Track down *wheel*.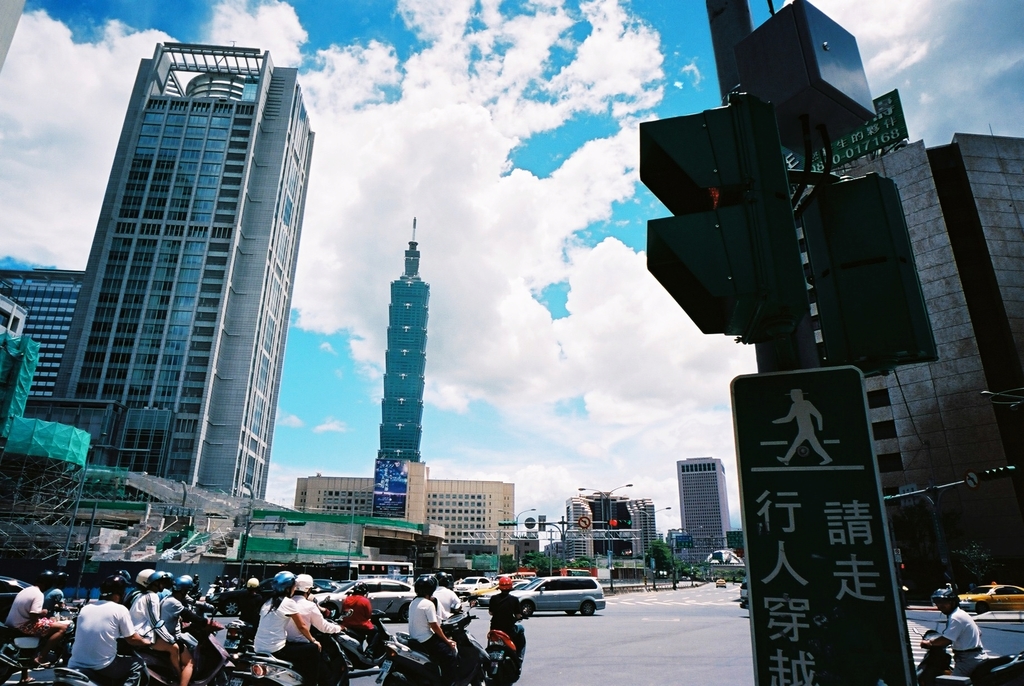
Tracked to {"left": 576, "top": 597, "right": 598, "bottom": 617}.
